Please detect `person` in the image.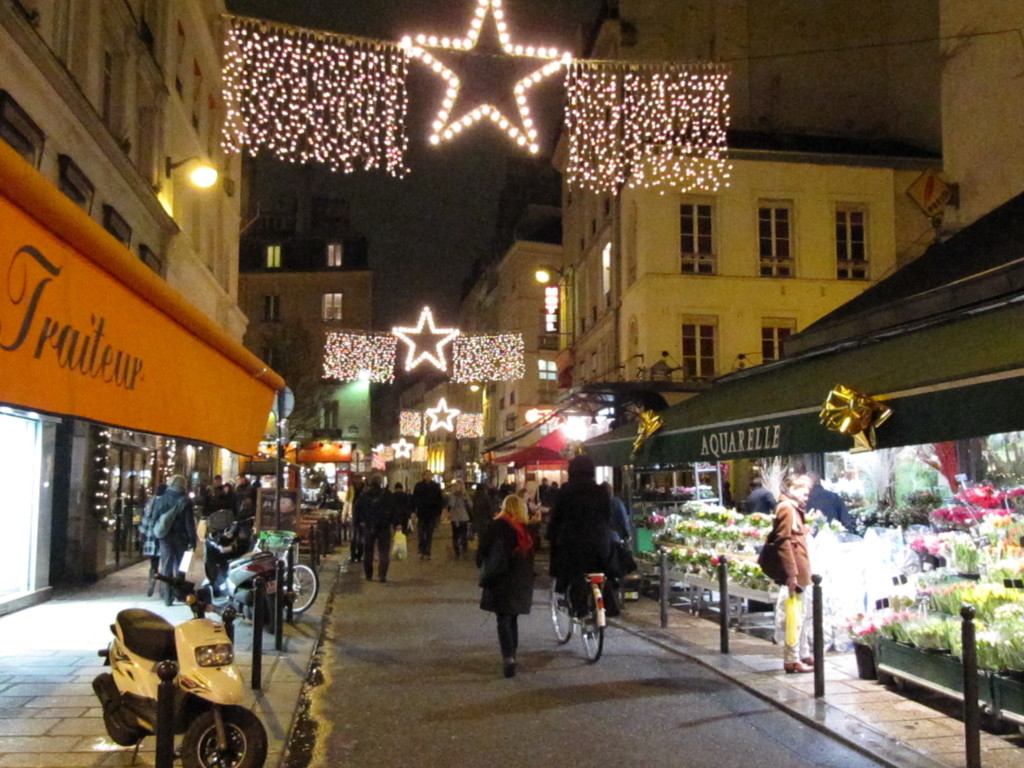
select_region(476, 490, 538, 681).
